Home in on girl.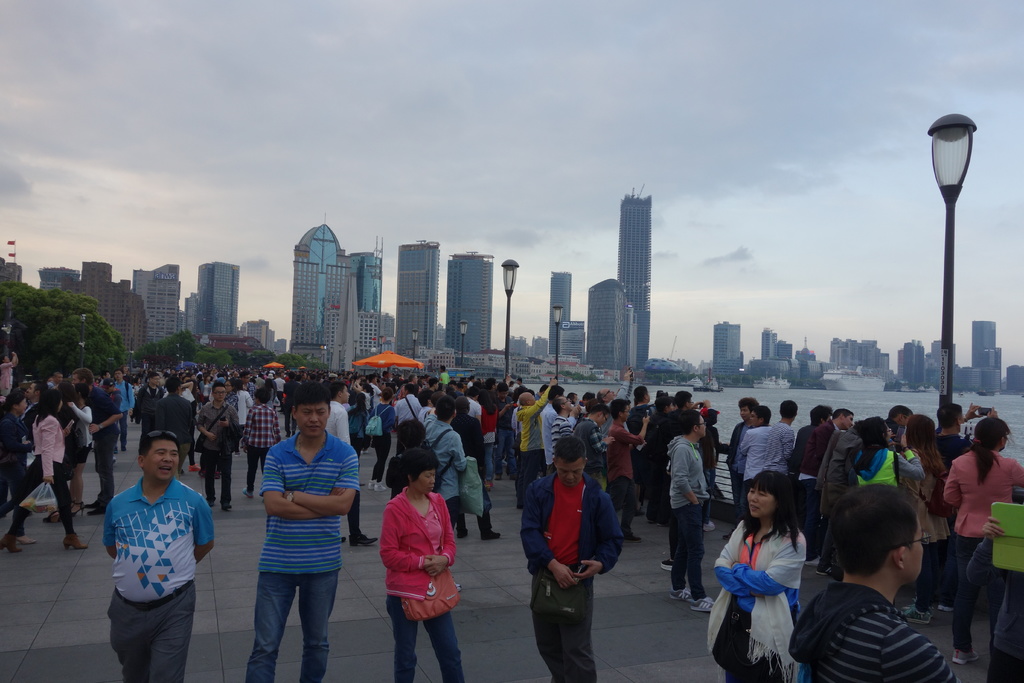
Homed in at rect(943, 419, 1023, 667).
